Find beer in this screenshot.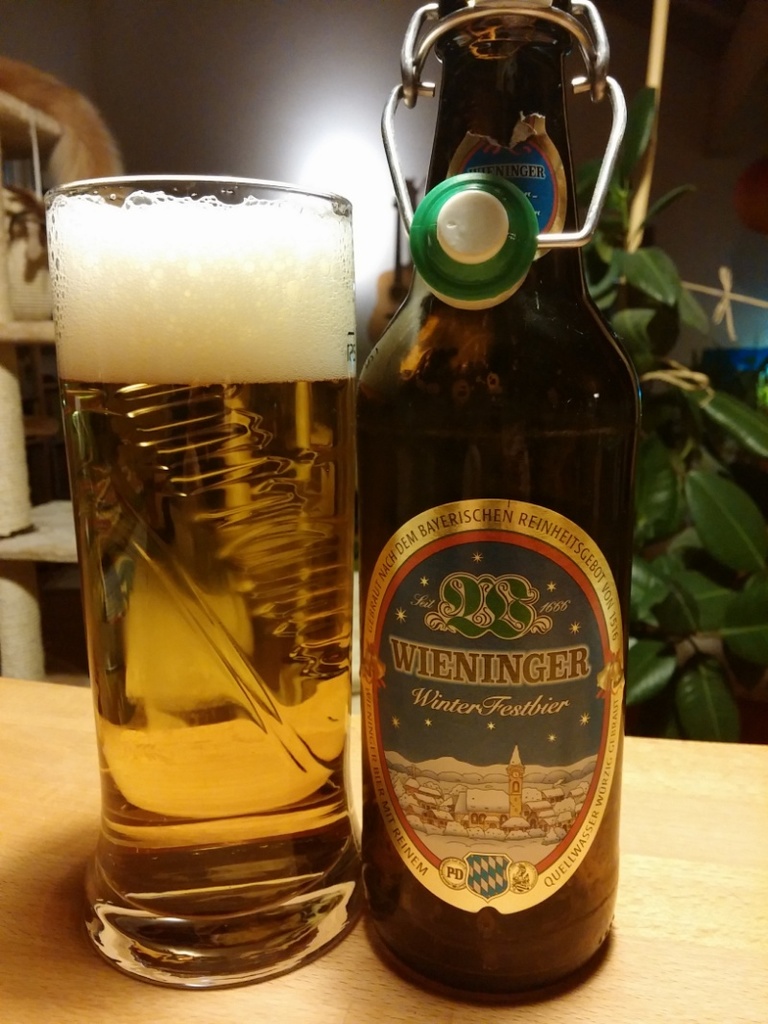
The bounding box for beer is 344/0/647/1001.
